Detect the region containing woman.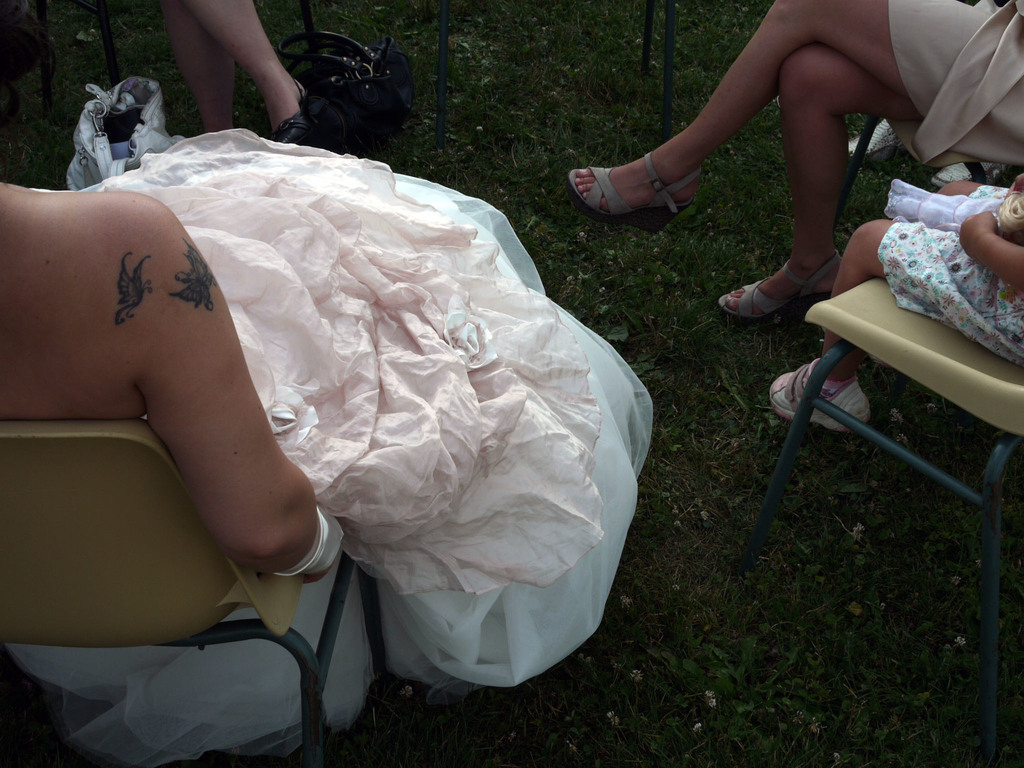
[659, 0, 979, 431].
